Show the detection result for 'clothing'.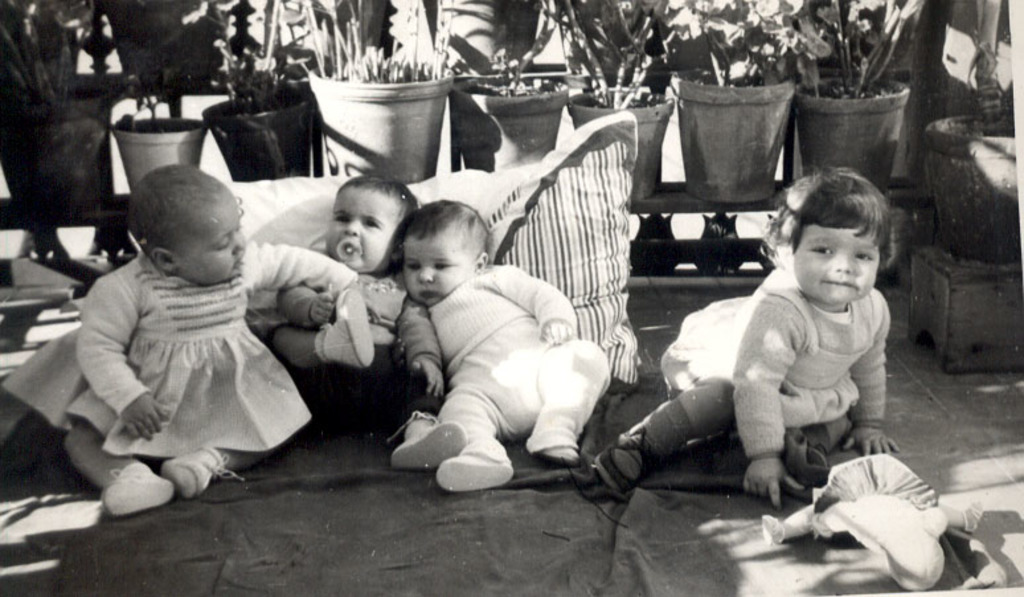
rect(0, 241, 359, 457).
